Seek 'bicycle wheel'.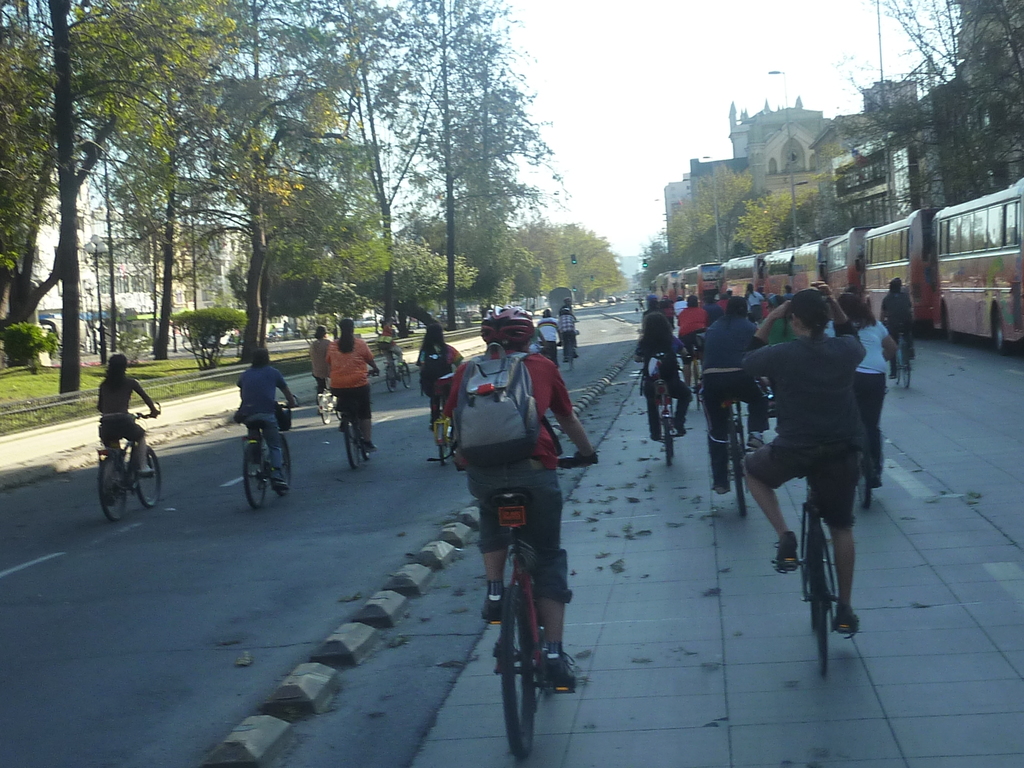
[left=340, top=415, right=362, bottom=472].
